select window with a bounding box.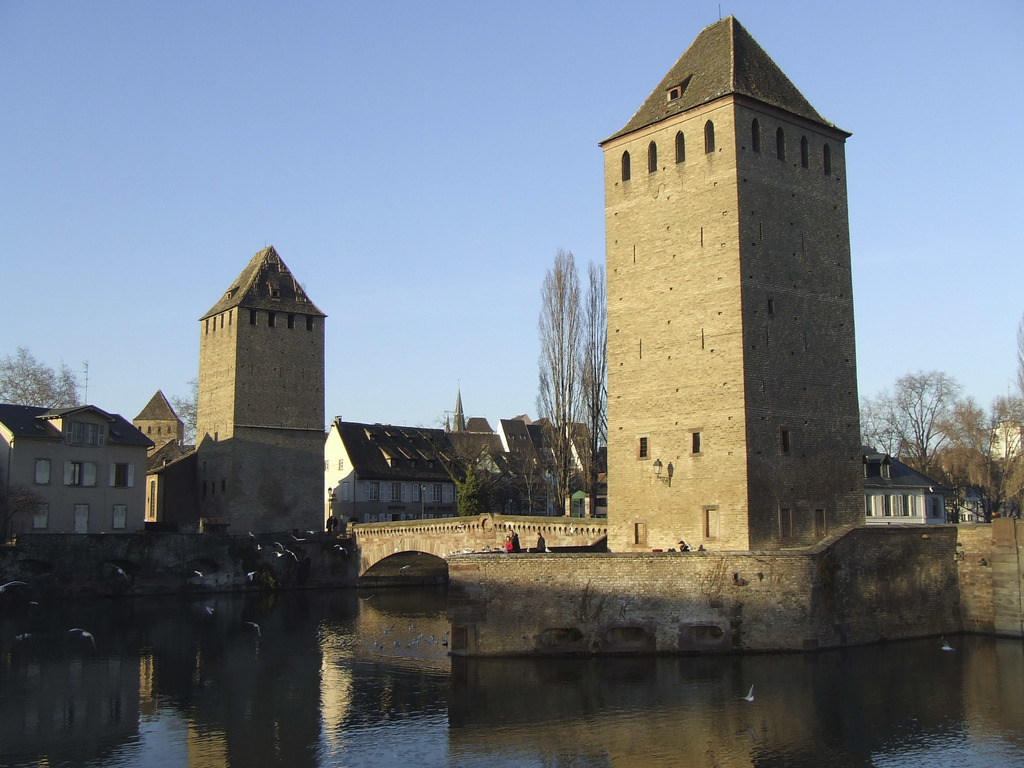
x1=650 y1=141 x2=655 y2=170.
